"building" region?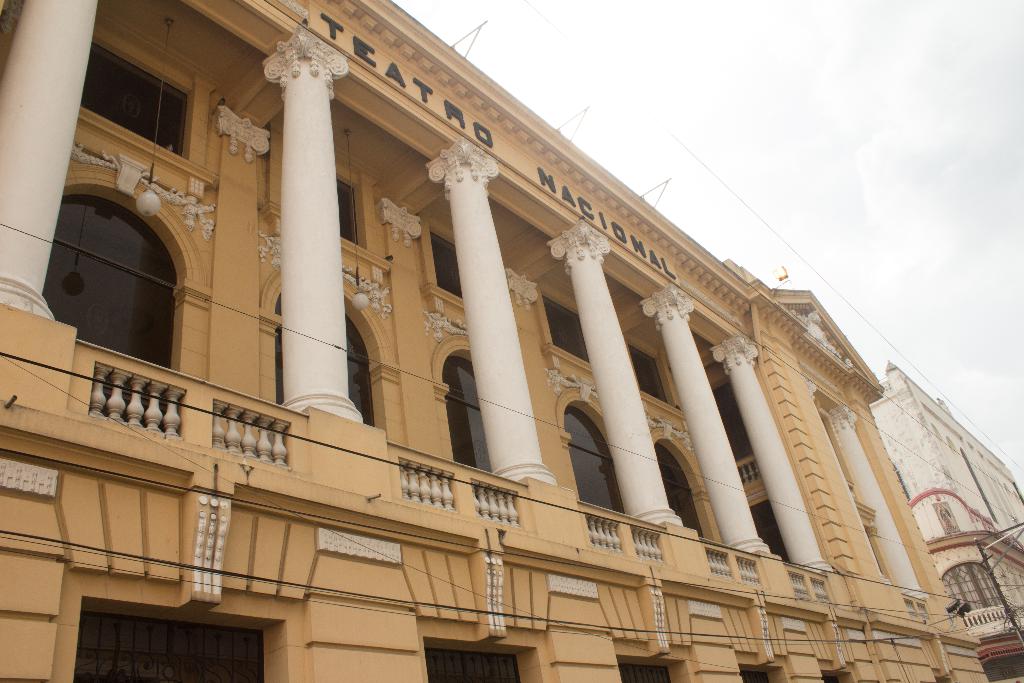
detection(0, 0, 995, 682)
